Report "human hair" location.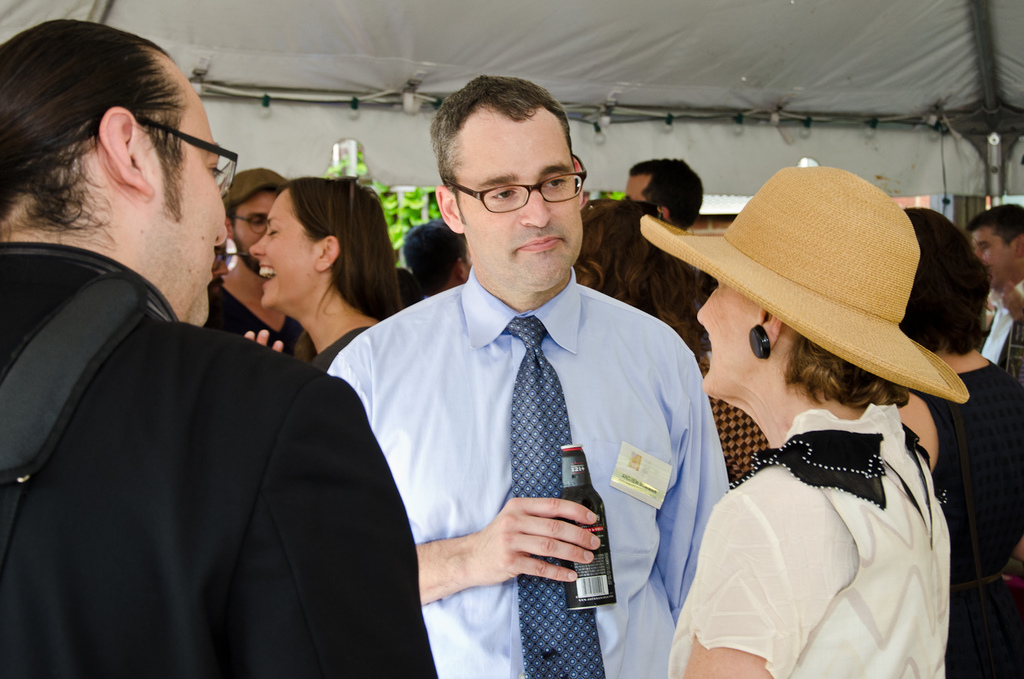
Report: x1=420, y1=65, x2=567, y2=223.
